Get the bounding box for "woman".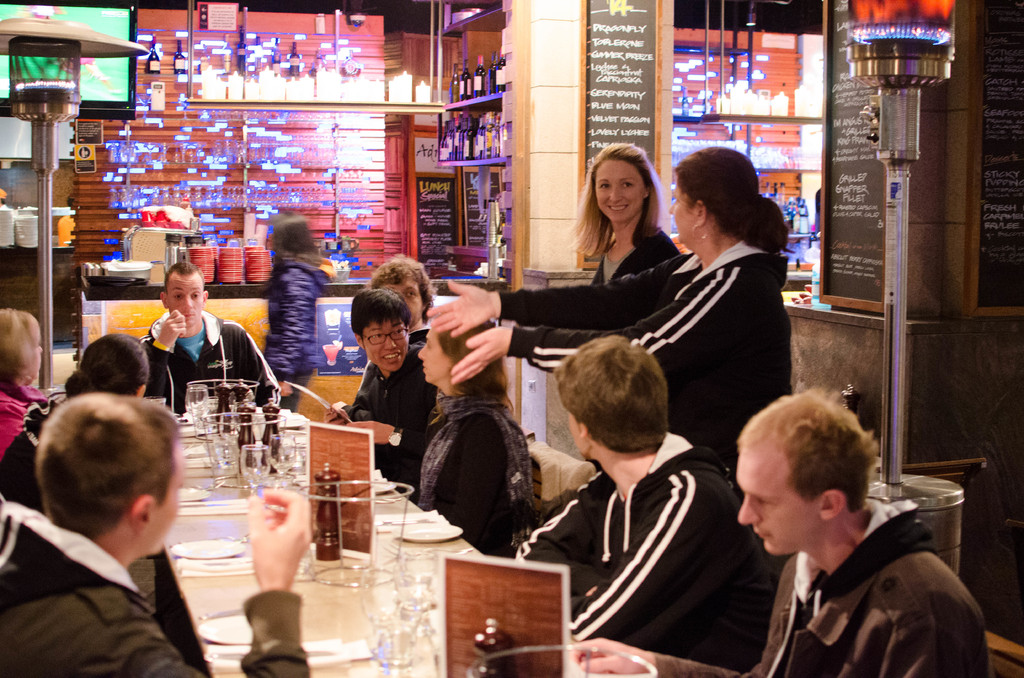
(x1=390, y1=319, x2=546, y2=561).
